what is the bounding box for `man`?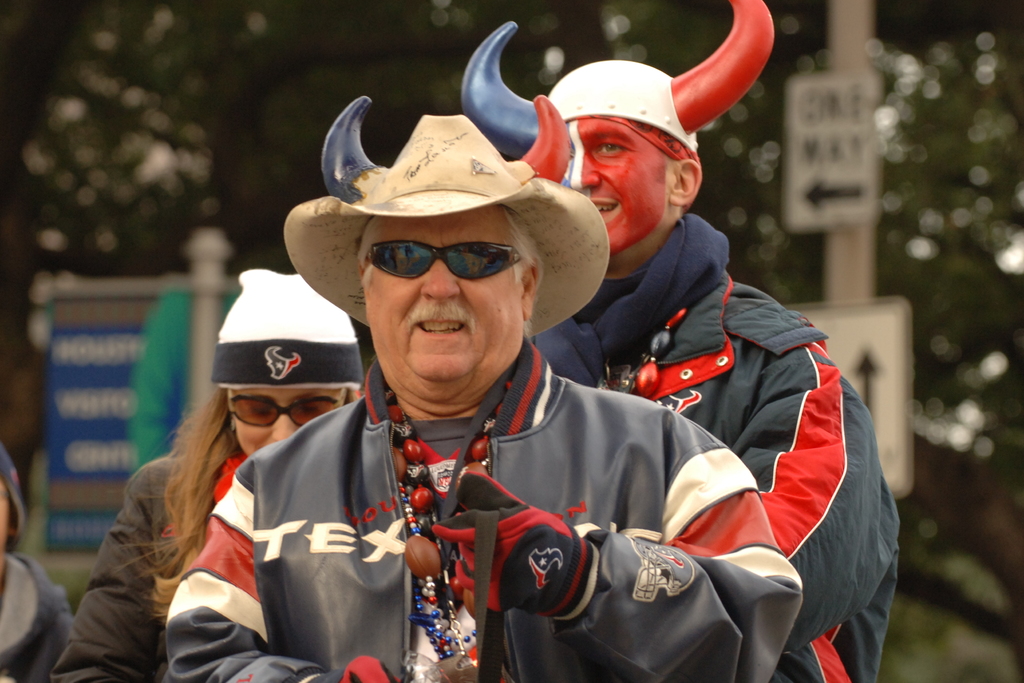
<box>457,0,901,682</box>.
